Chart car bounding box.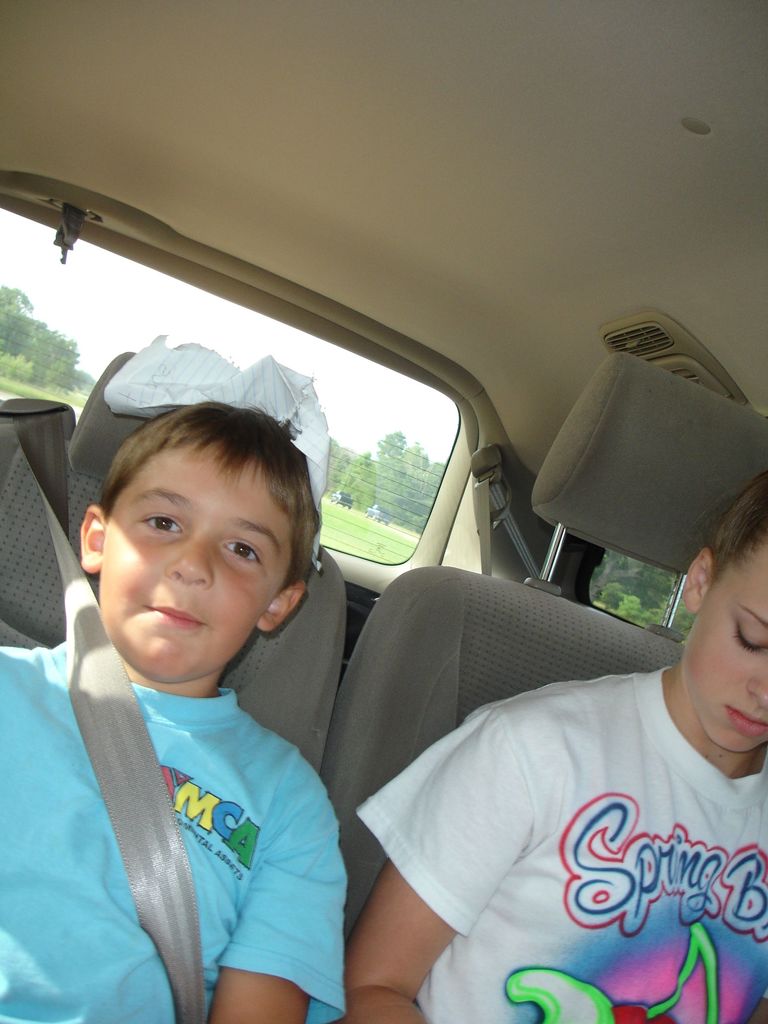
Charted: region(0, 0, 767, 1023).
